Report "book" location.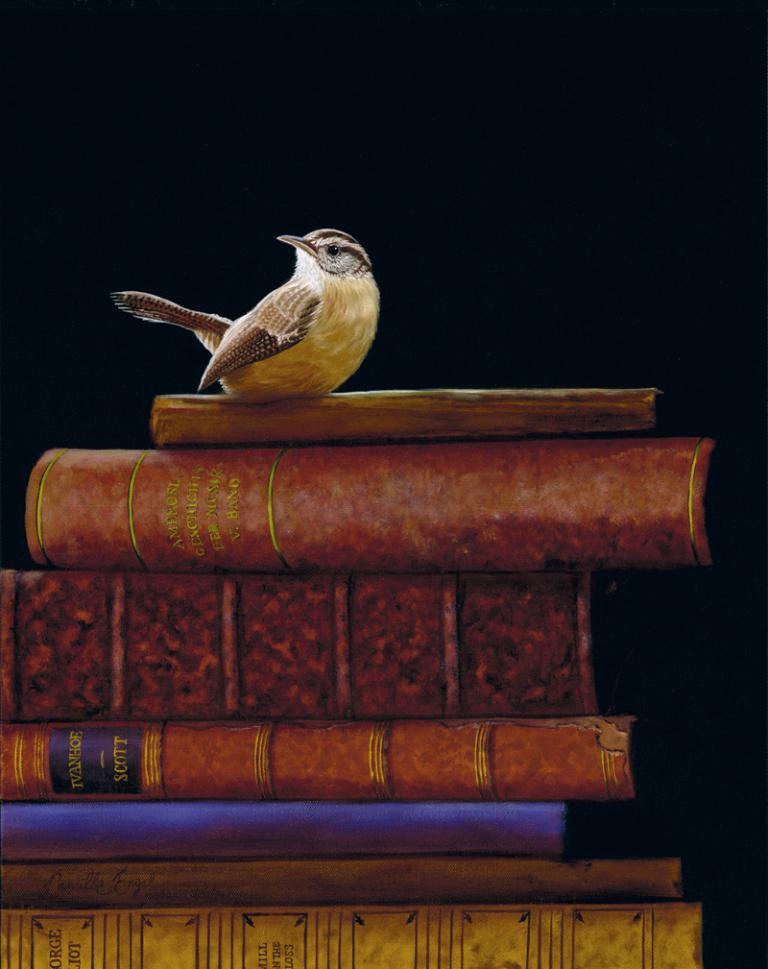
Report: (x1=0, y1=558, x2=609, y2=733).
